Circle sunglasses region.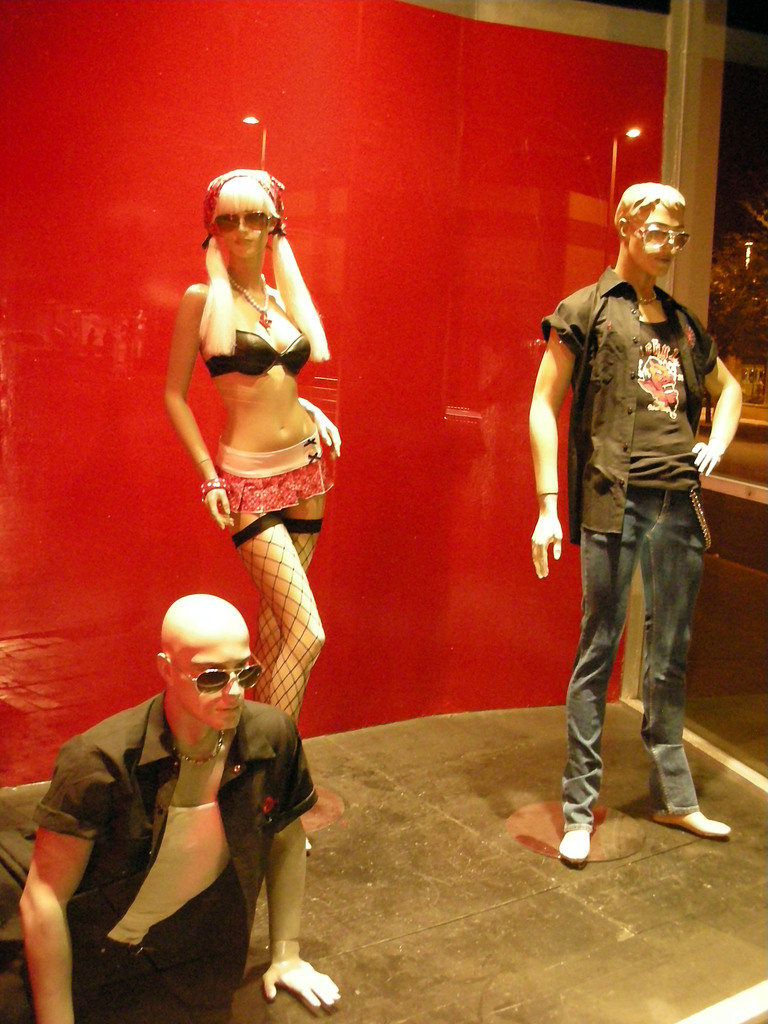
Region: 628/222/689/252.
